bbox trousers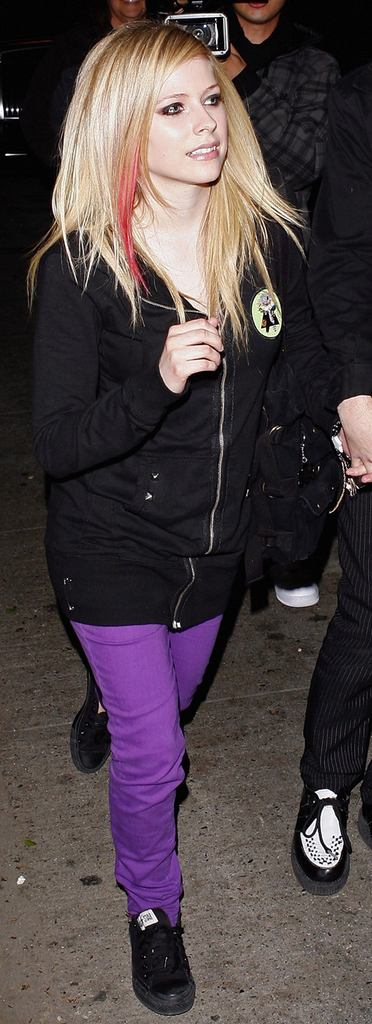
[74, 564, 231, 959]
